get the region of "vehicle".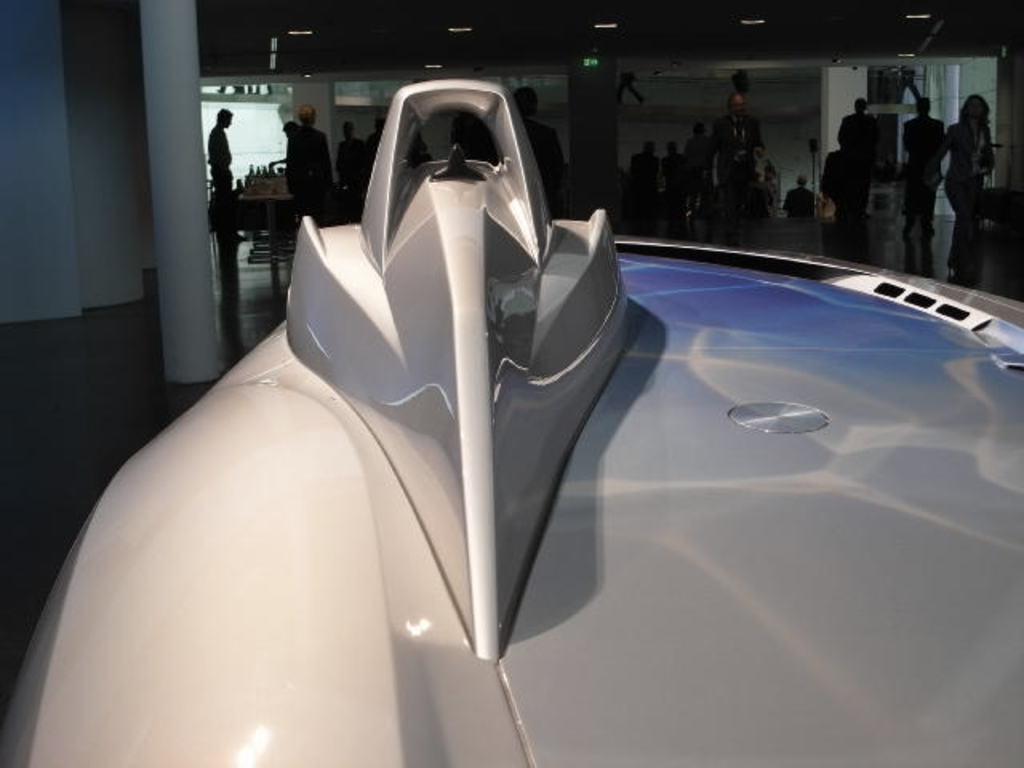
(left=0, top=138, right=994, bottom=767).
